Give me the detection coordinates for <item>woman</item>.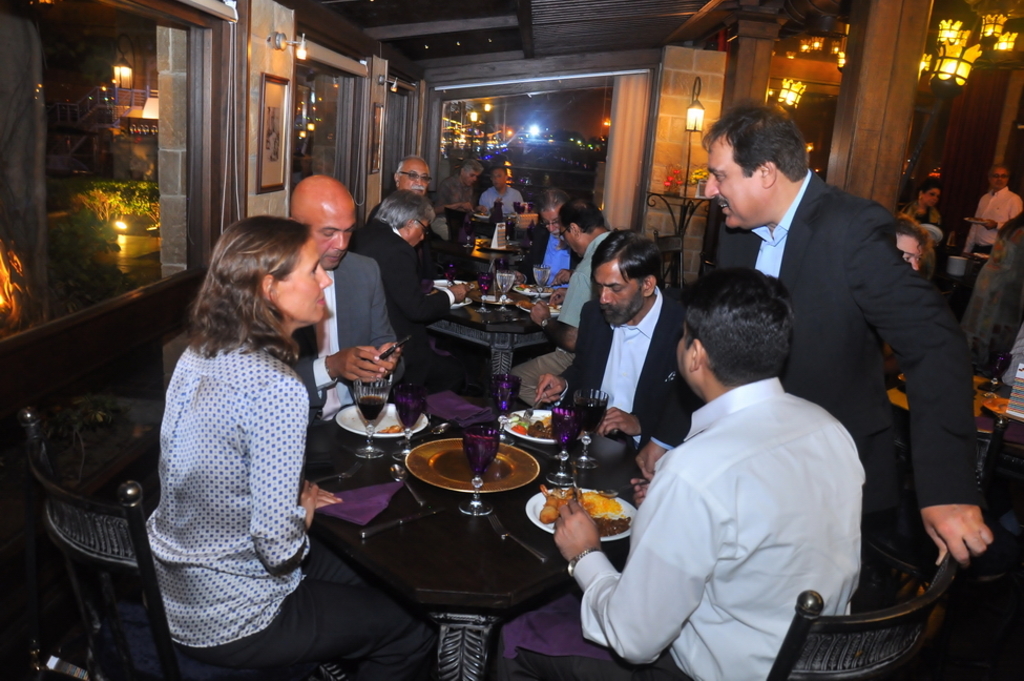
bbox=[146, 211, 437, 674].
